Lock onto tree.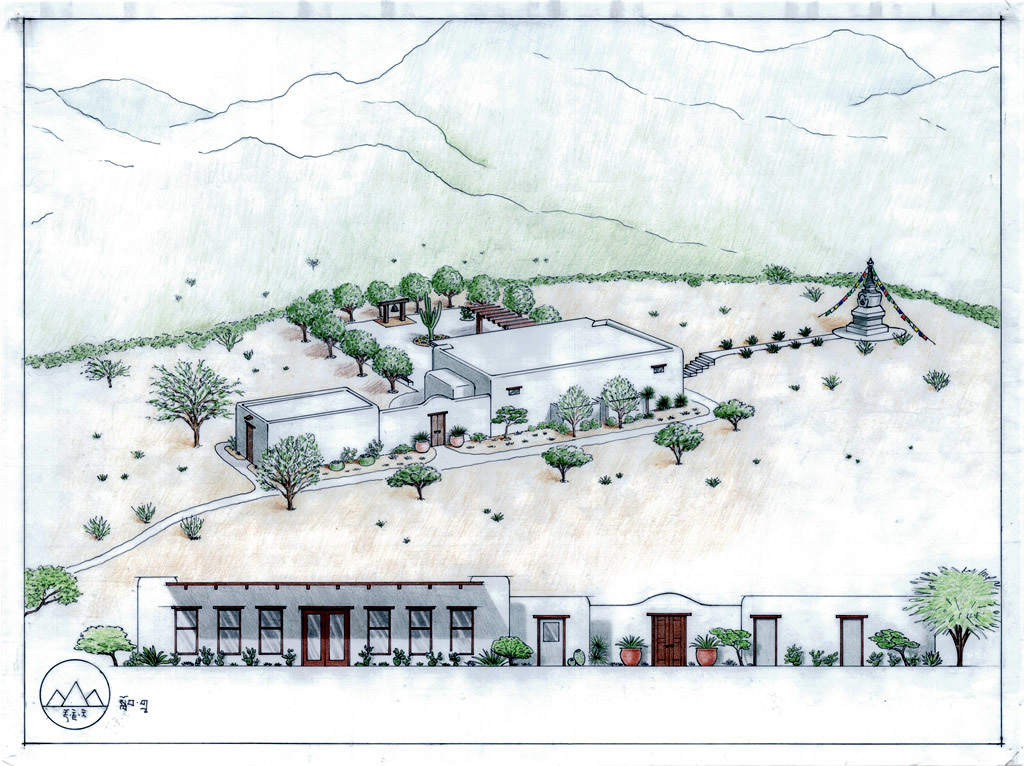
Locked: BBox(82, 356, 130, 391).
